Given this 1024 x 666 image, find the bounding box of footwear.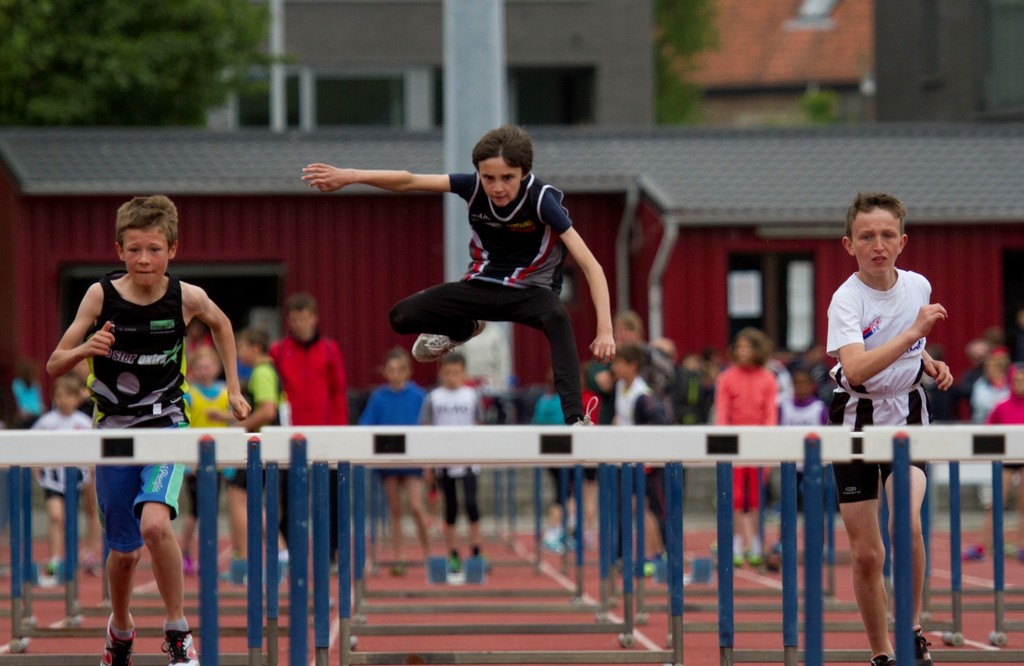
{"left": 158, "top": 627, "right": 198, "bottom": 665}.
